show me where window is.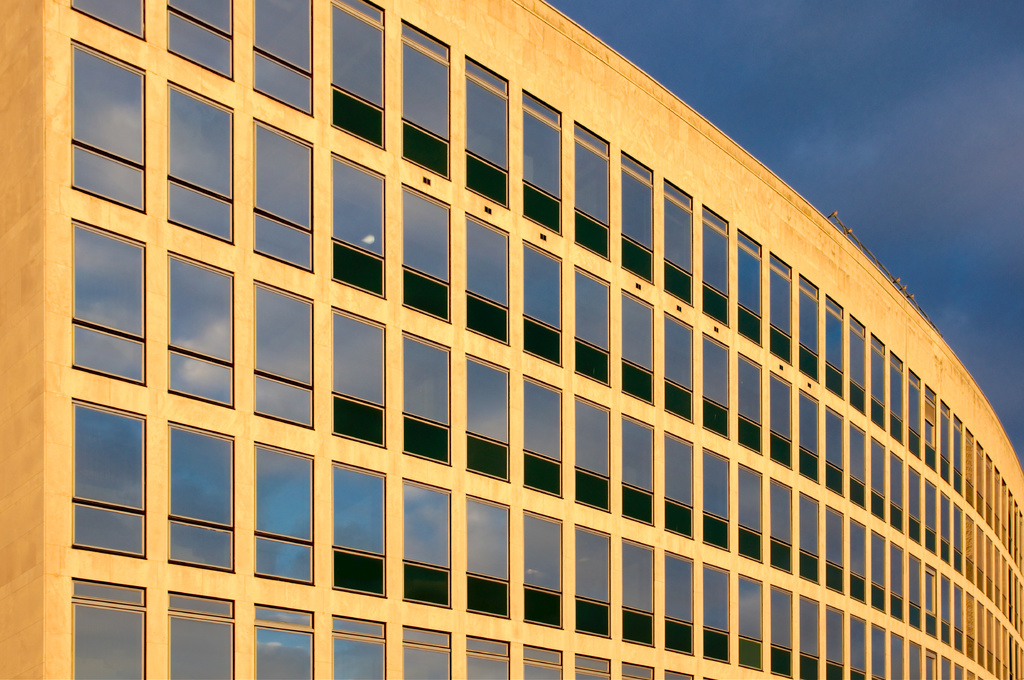
window is at 619 535 656 647.
